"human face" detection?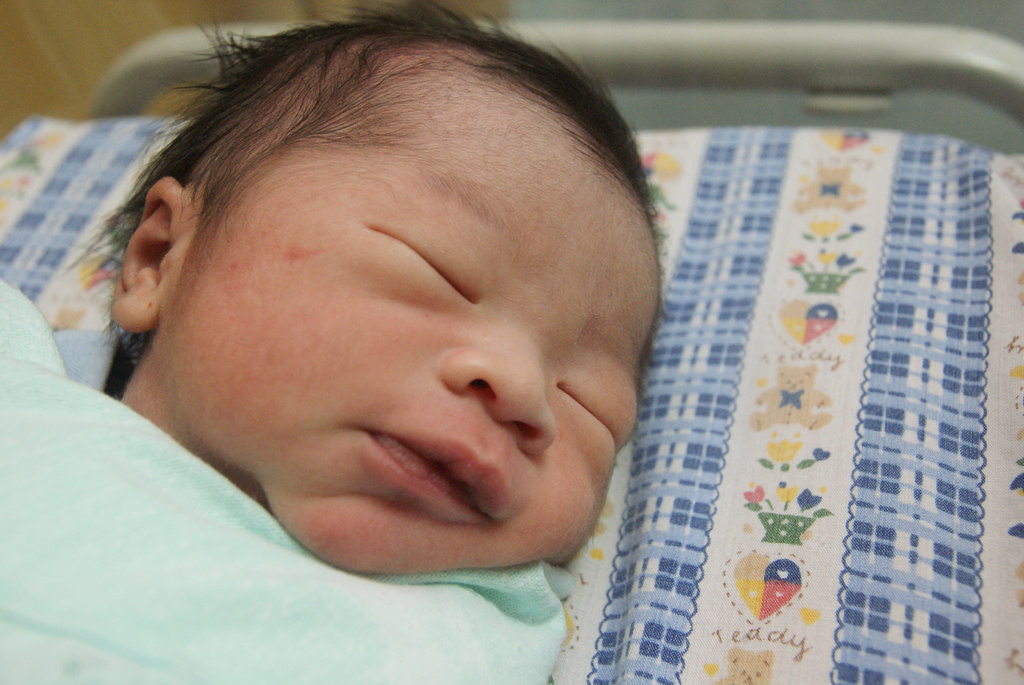
{"x1": 179, "y1": 92, "x2": 662, "y2": 574}
